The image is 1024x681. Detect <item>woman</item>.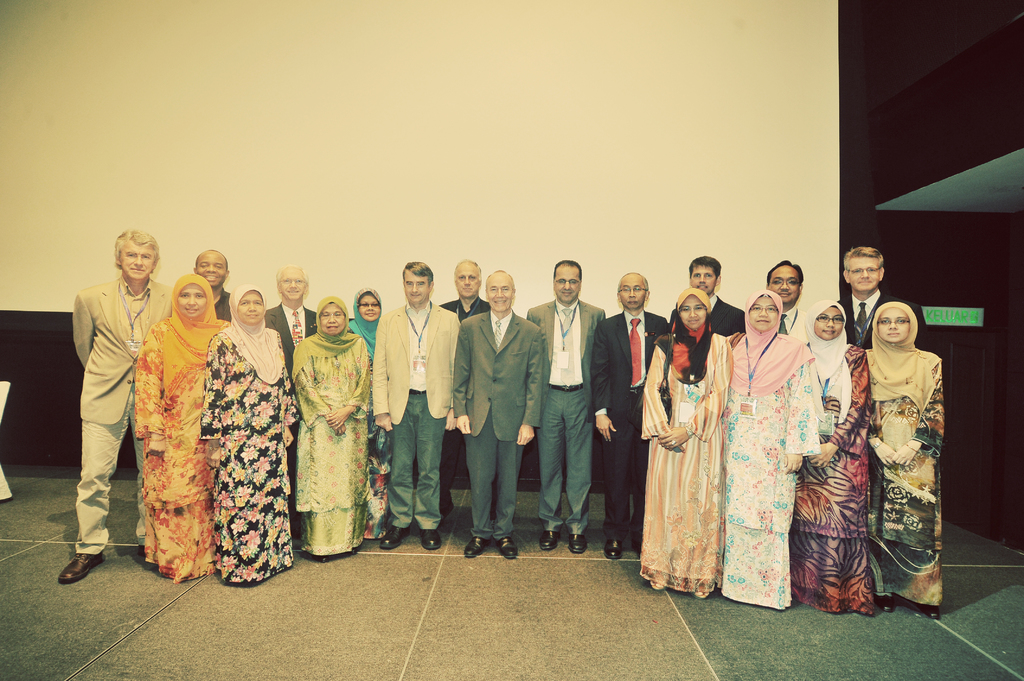
Detection: <box>835,275,952,619</box>.
